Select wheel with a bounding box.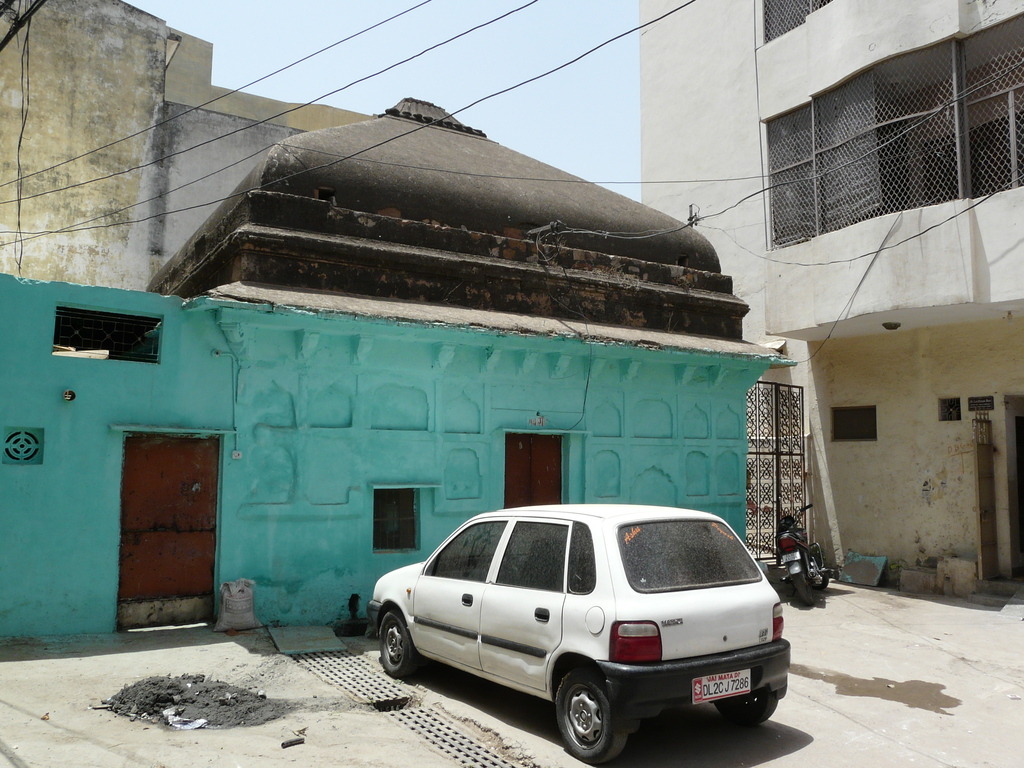
left=730, top=689, right=780, bottom=726.
